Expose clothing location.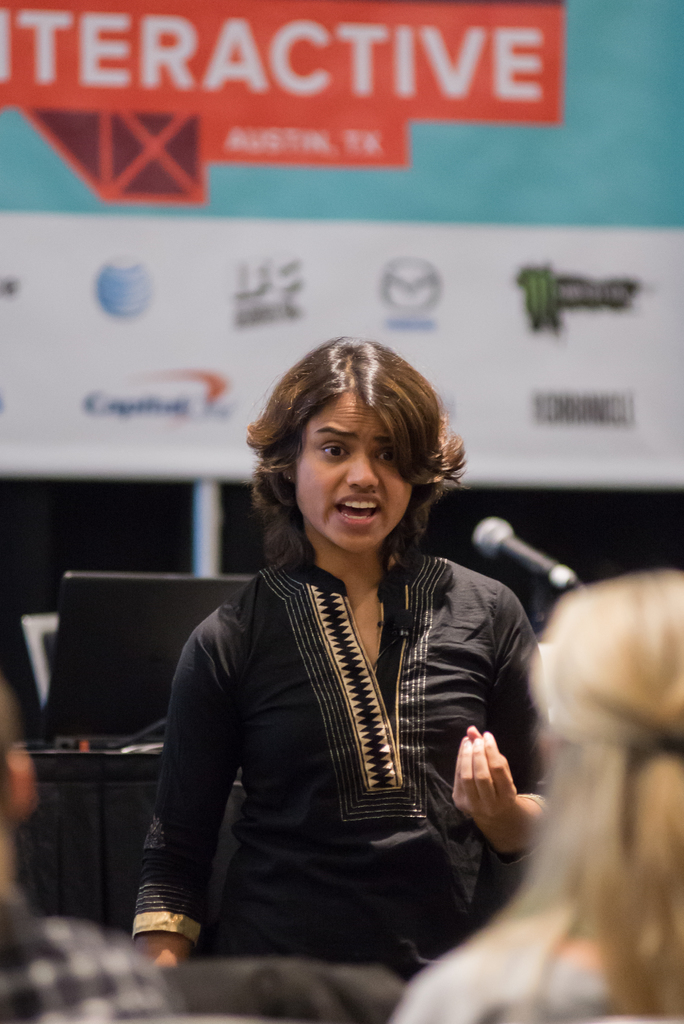
Exposed at (left=392, top=916, right=618, bottom=1023).
